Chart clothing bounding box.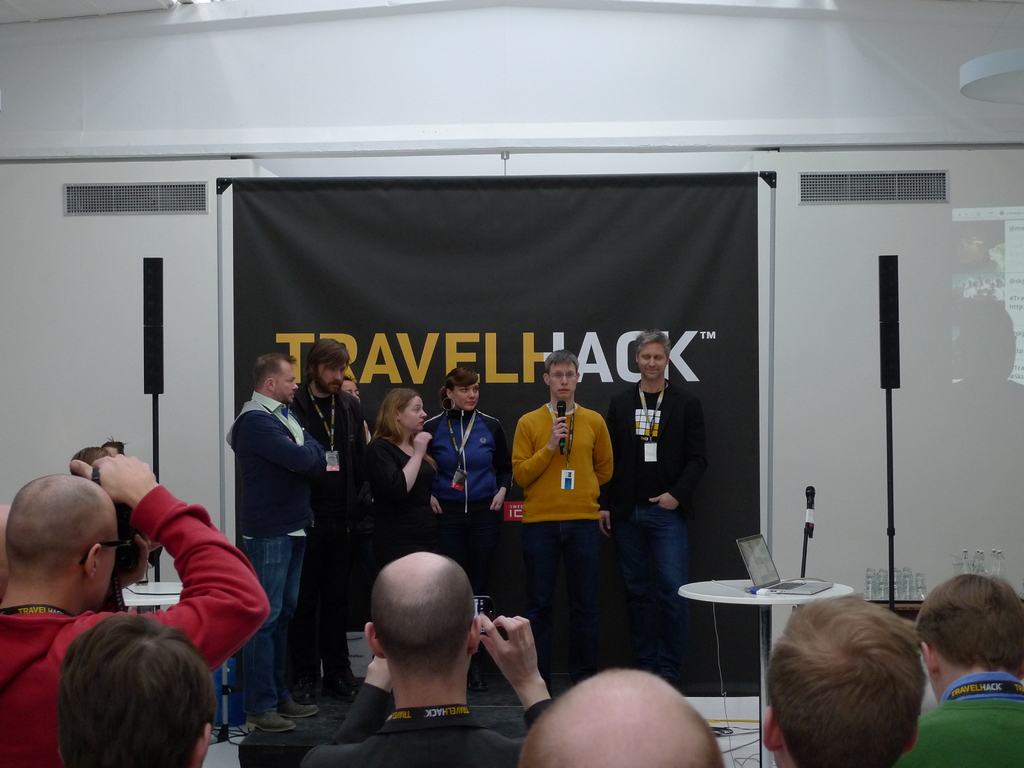
Charted: 0, 484, 270, 767.
